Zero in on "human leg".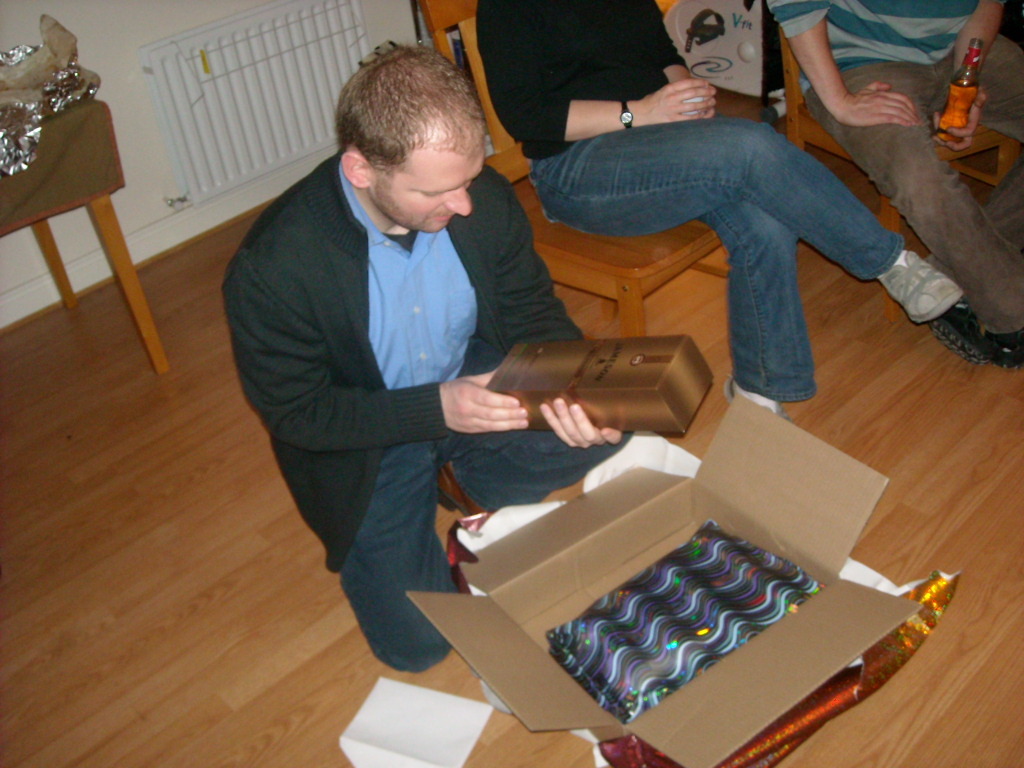
Zeroed in: [434, 442, 624, 515].
